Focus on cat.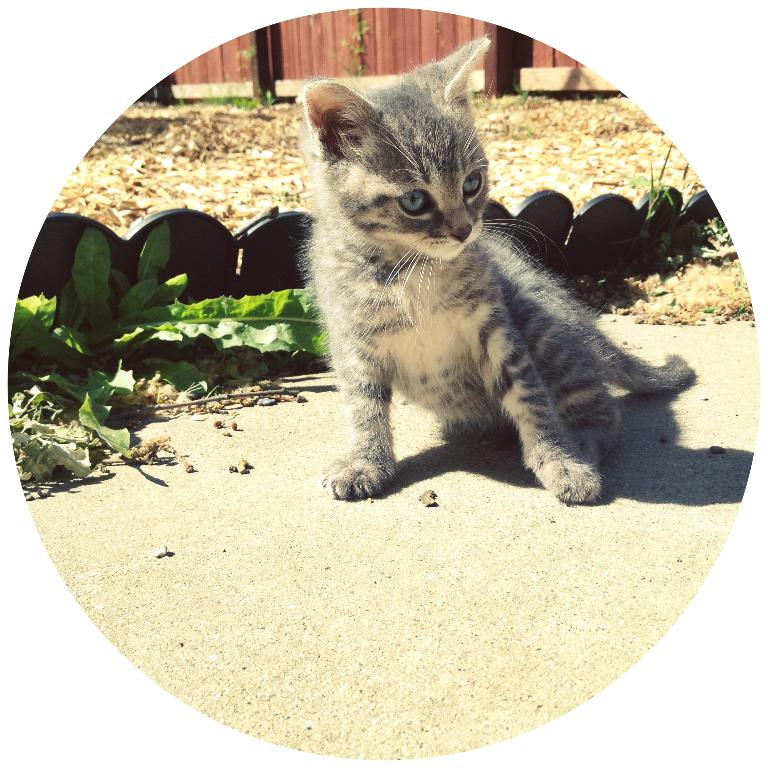
Focused at locate(296, 32, 695, 511).
